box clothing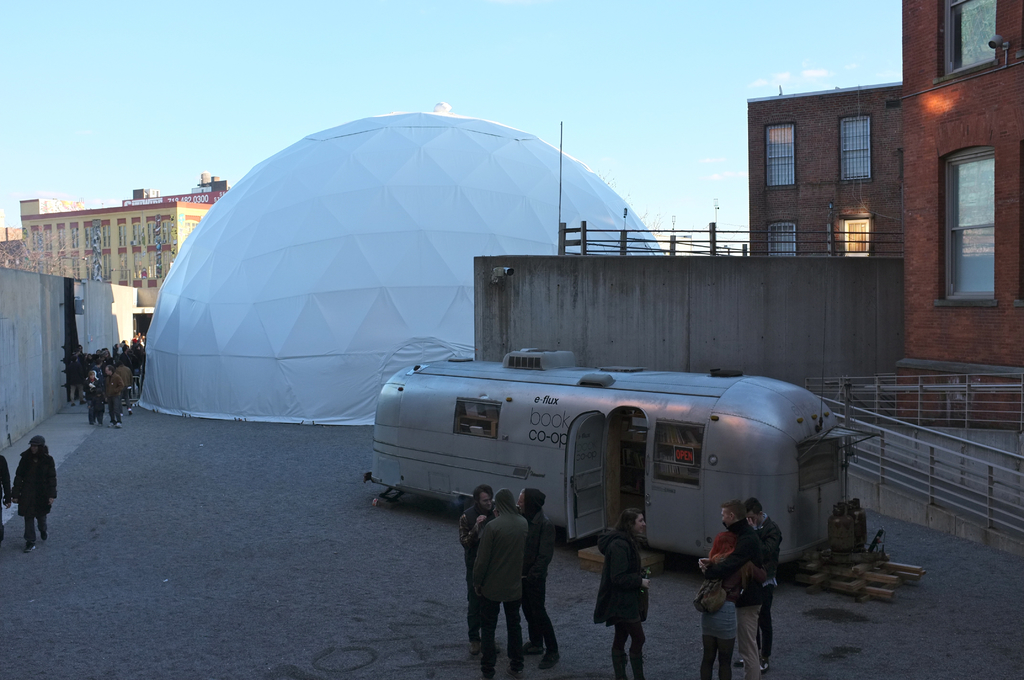
(left=468, top=503, right=527, bottom=679)
